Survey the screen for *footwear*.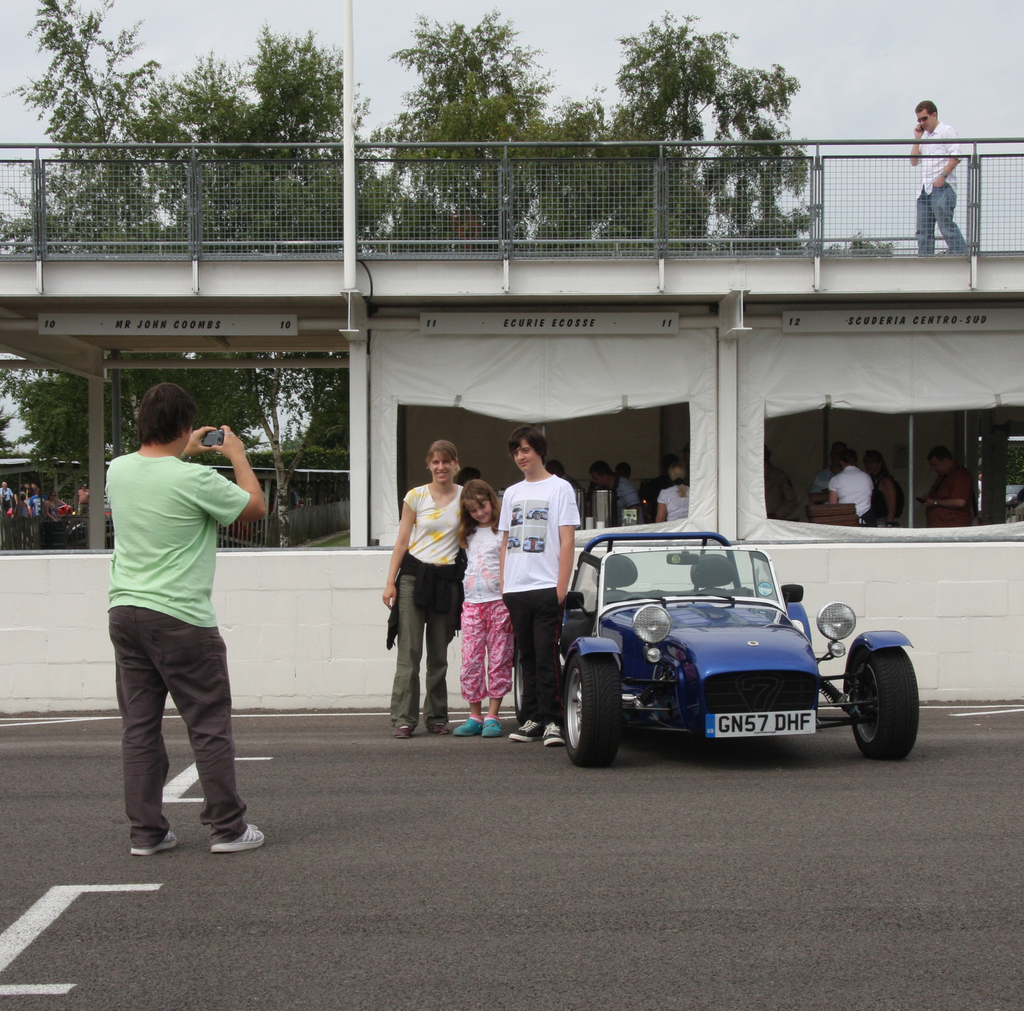
Survey found: 212/820/264/854.
